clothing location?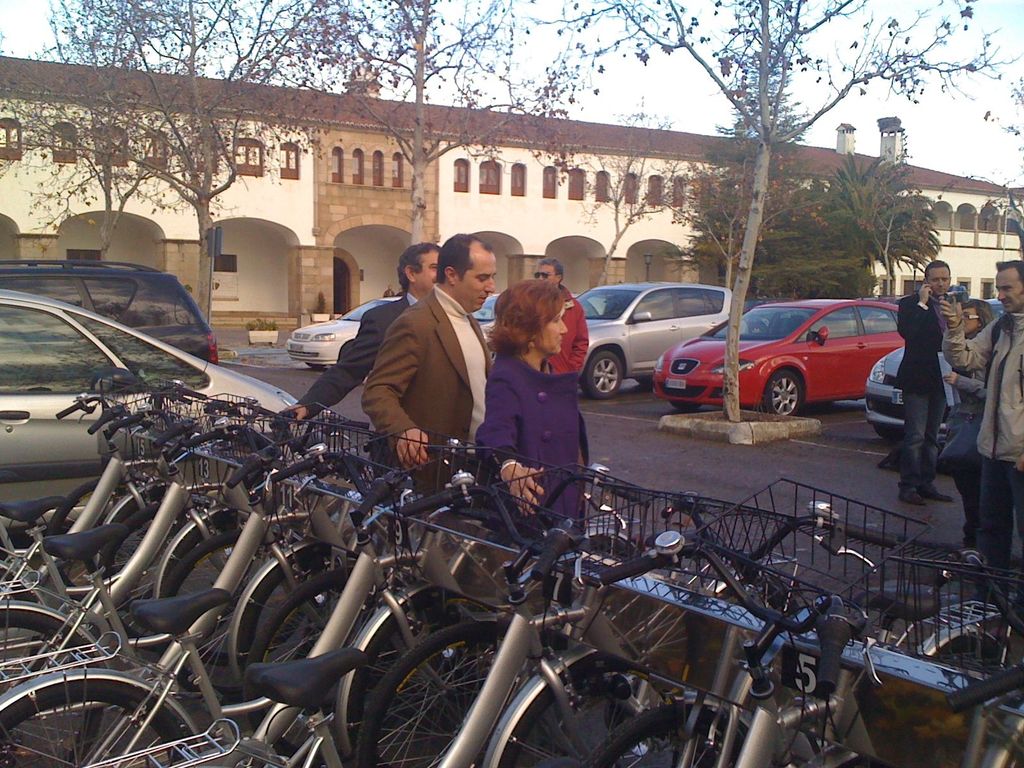
[937, 303, 1023, 592]
